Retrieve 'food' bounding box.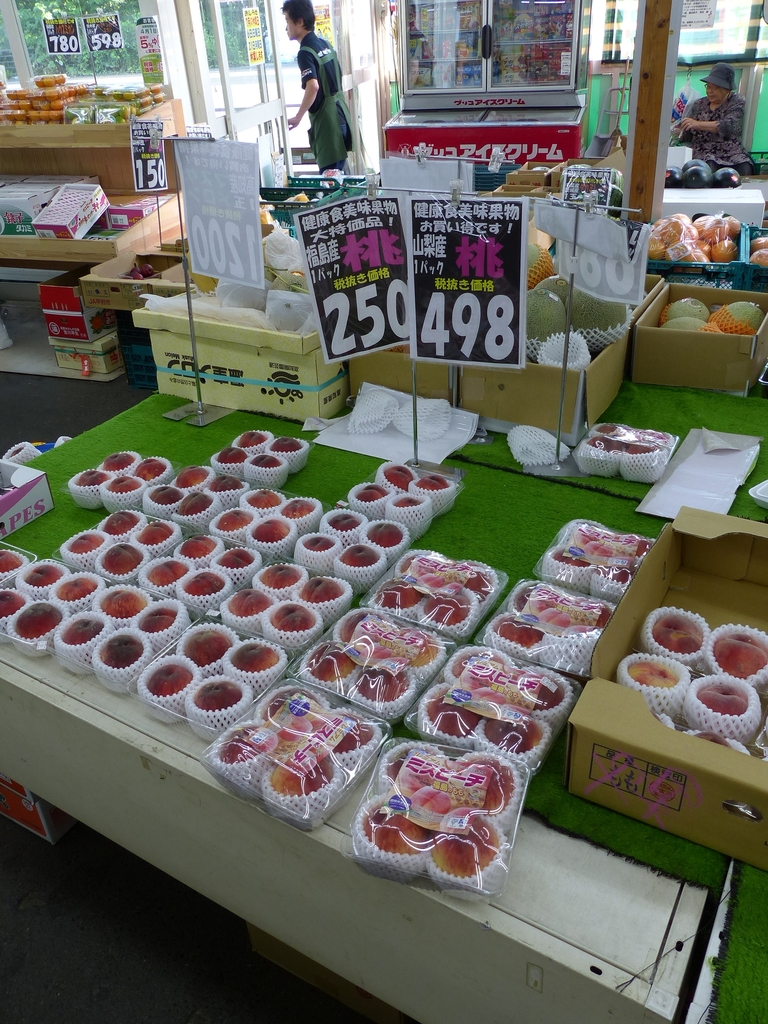
Bounding box: 216, 505, 253, 531.
